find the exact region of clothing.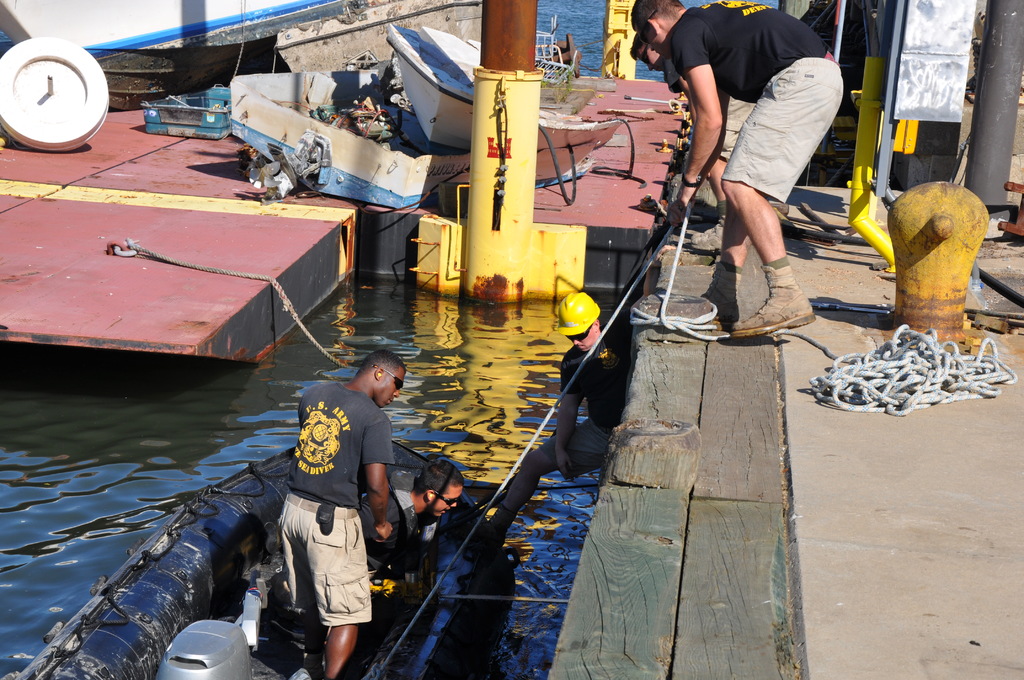
Exact region: (x1=268, y1=364, x2=389, y2=650).
